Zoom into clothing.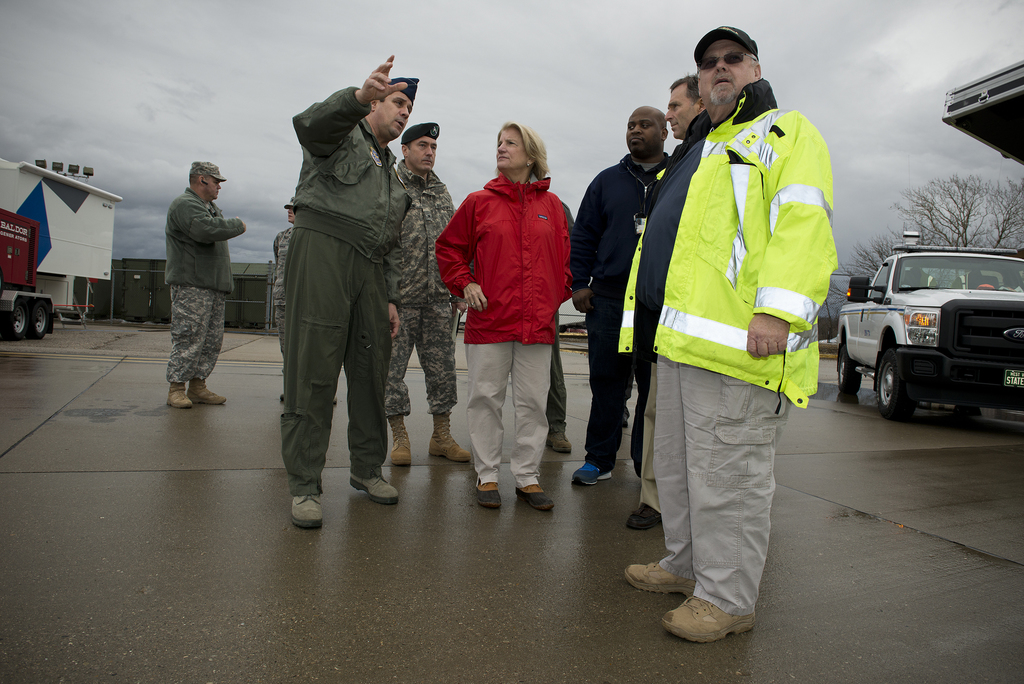
Zoom target: [x1=381, y1=157, x2=460, y2=409].
